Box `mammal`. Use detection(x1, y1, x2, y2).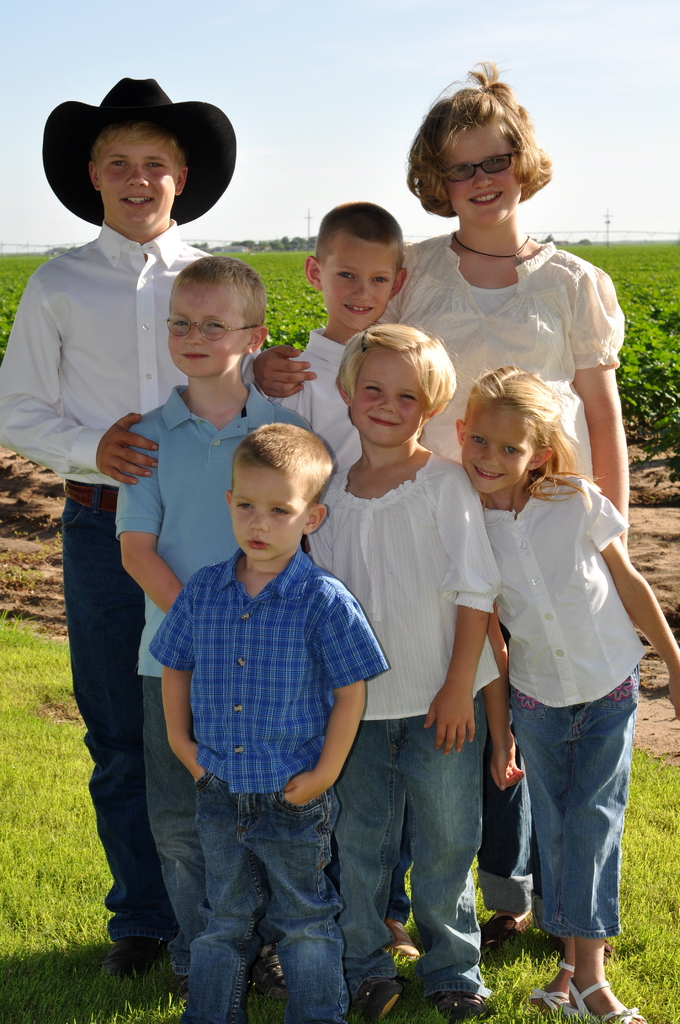
detection(263, 197, 424, 963).
